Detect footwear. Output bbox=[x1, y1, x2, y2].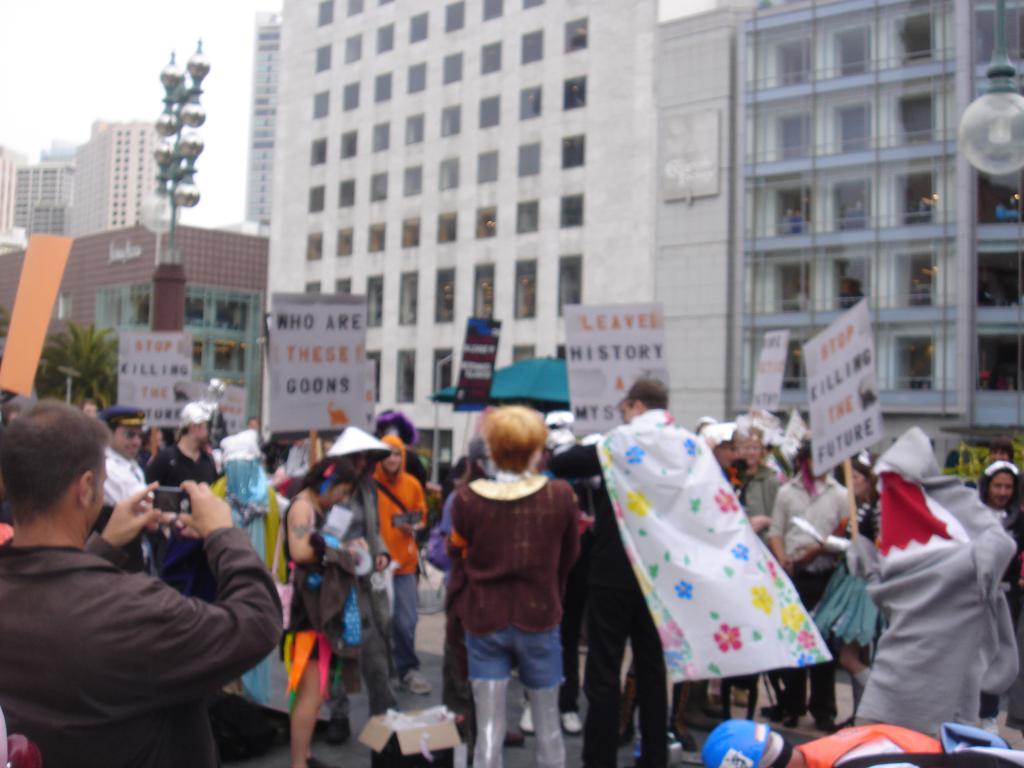
bbox=[983, 718, 996, 737].
